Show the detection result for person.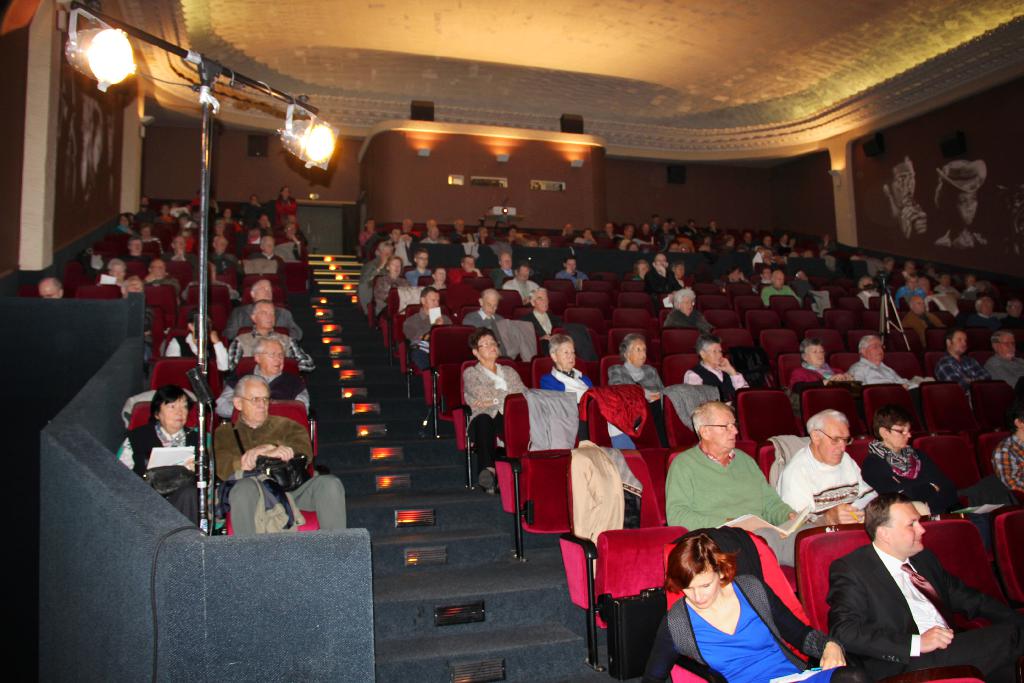
locate(861, 411, 1012, 547).
